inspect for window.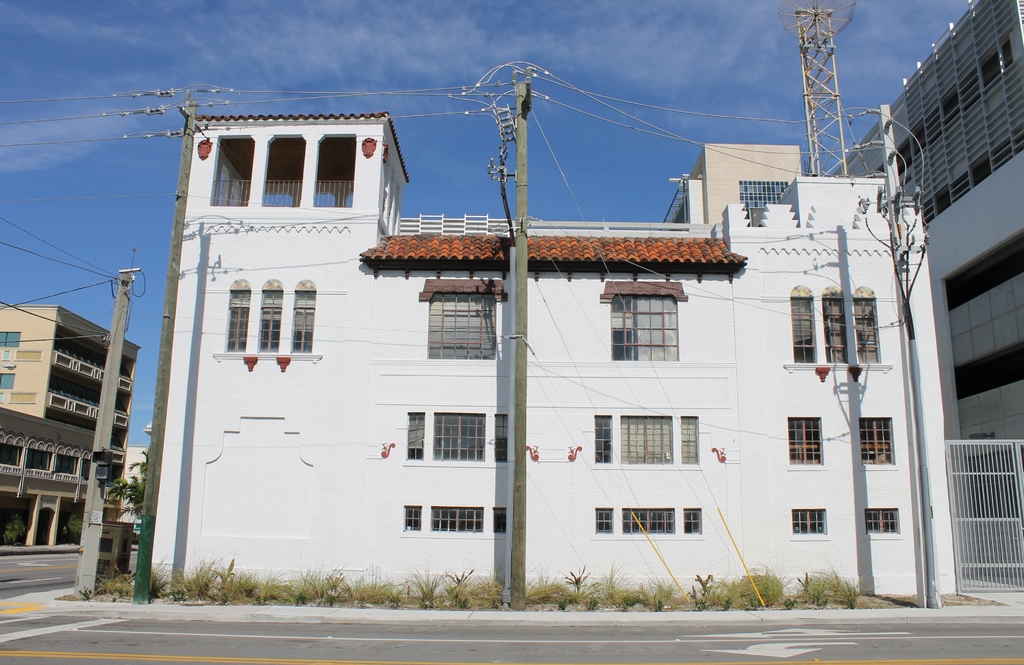
Inspection: 859/499/906/539.
